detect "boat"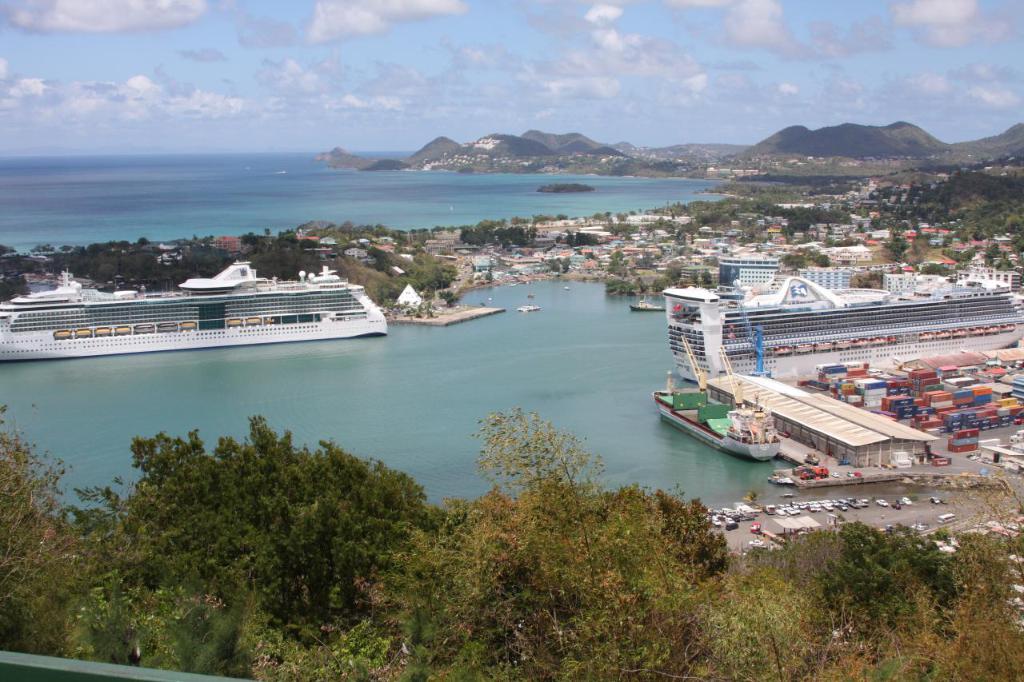
detection(519, 301, 543, 309)
